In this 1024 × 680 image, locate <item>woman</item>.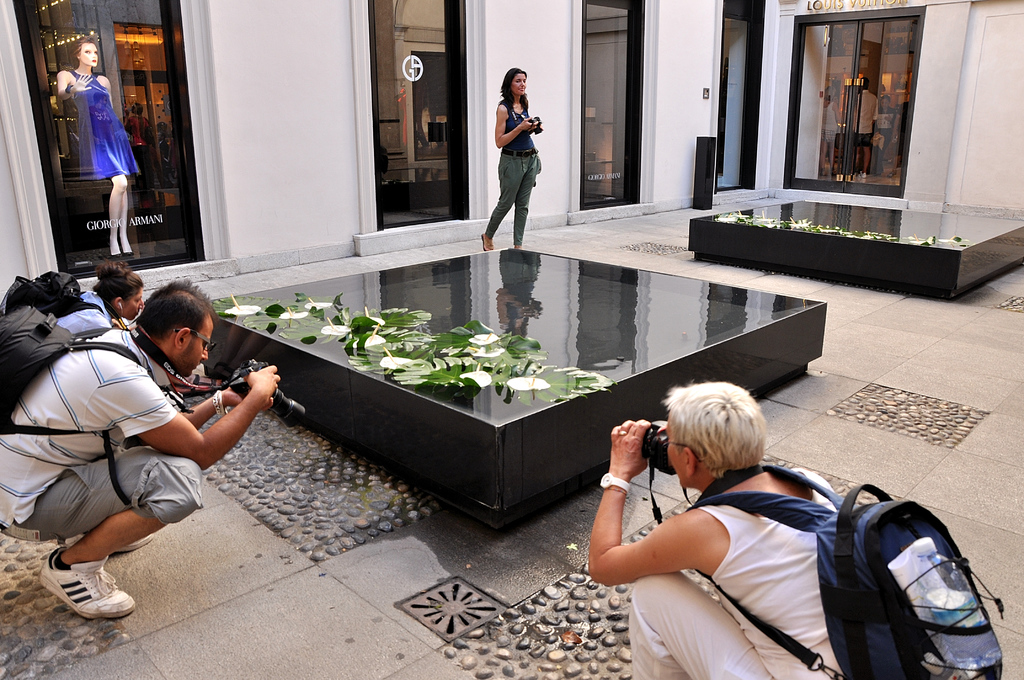
Bounding box: [582, 376, 888, 672].
